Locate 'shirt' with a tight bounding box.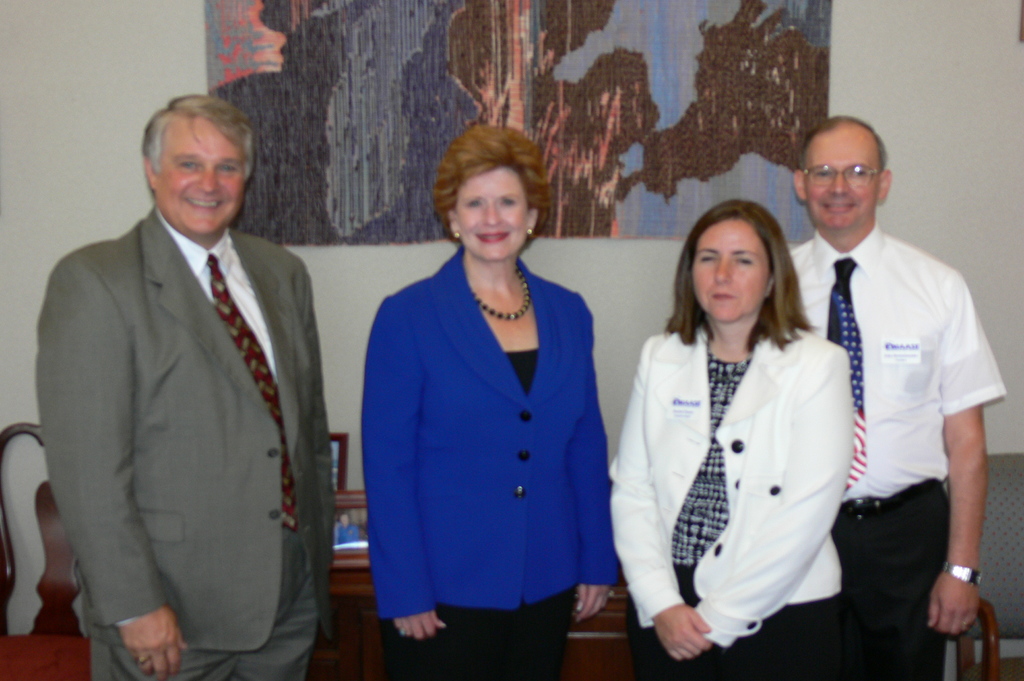
select_region(810, 187, 990, 559).
